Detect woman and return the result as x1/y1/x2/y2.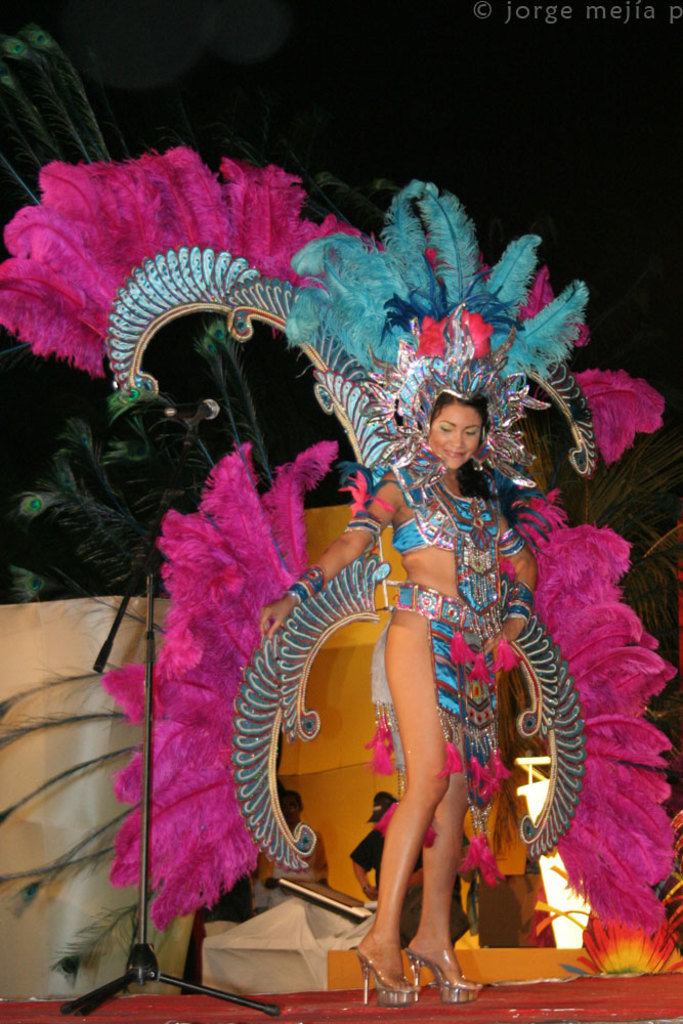
309/387/546/975.
